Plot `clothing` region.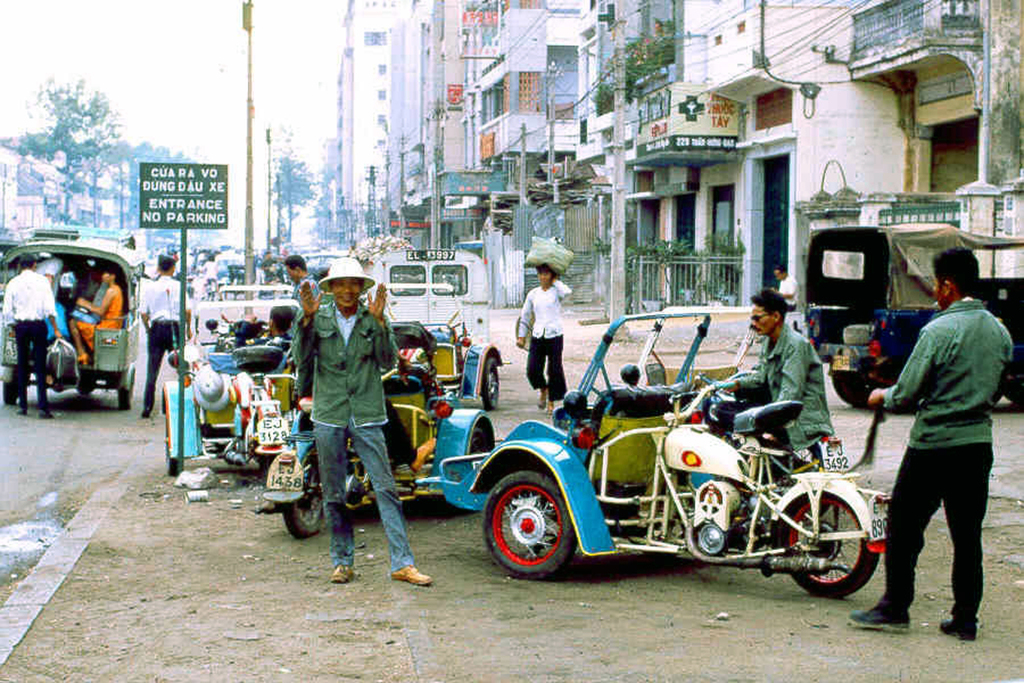
Plotted at BBox(133, 274, 195, 417).
